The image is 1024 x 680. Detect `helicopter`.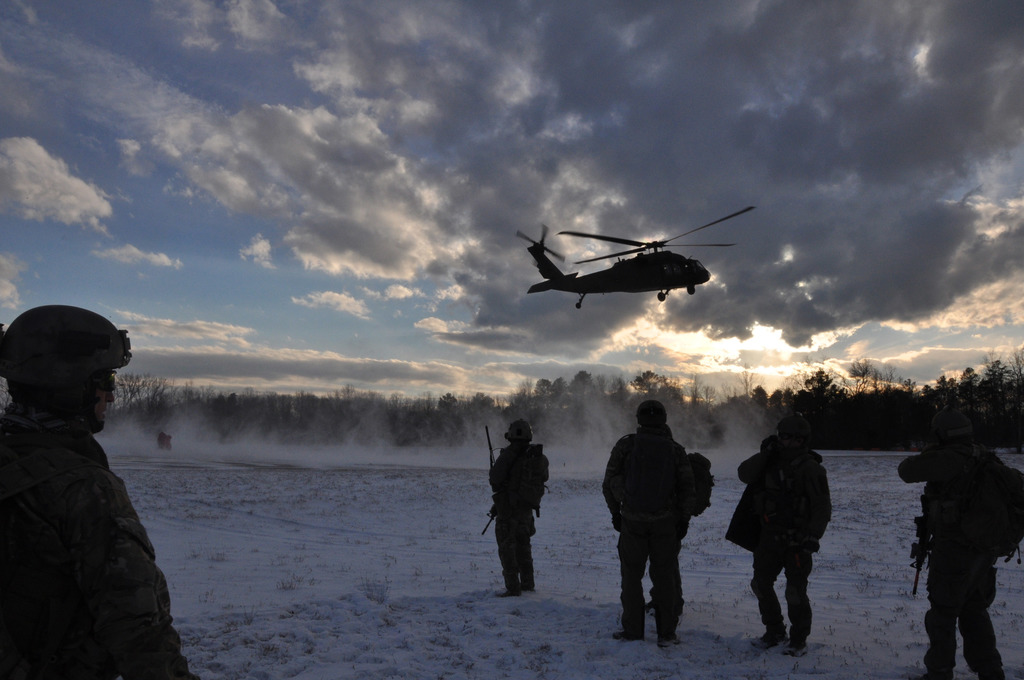
Detection: (x1=516, y1=207, x2=756, y2=311).
